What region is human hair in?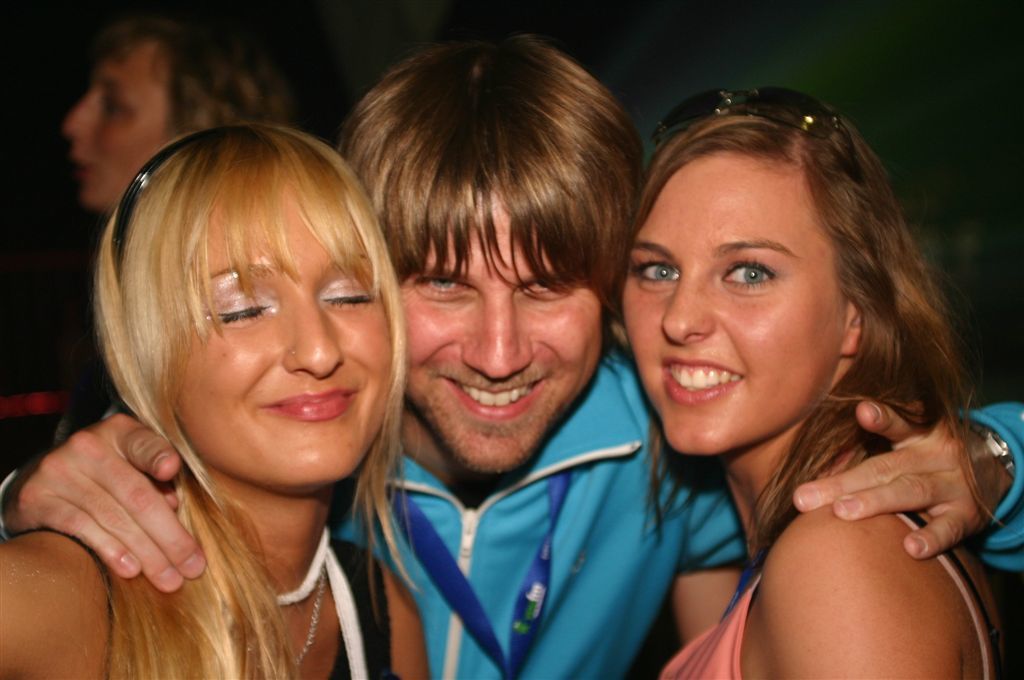
left=610, top=88, right=973, bottom=501.
